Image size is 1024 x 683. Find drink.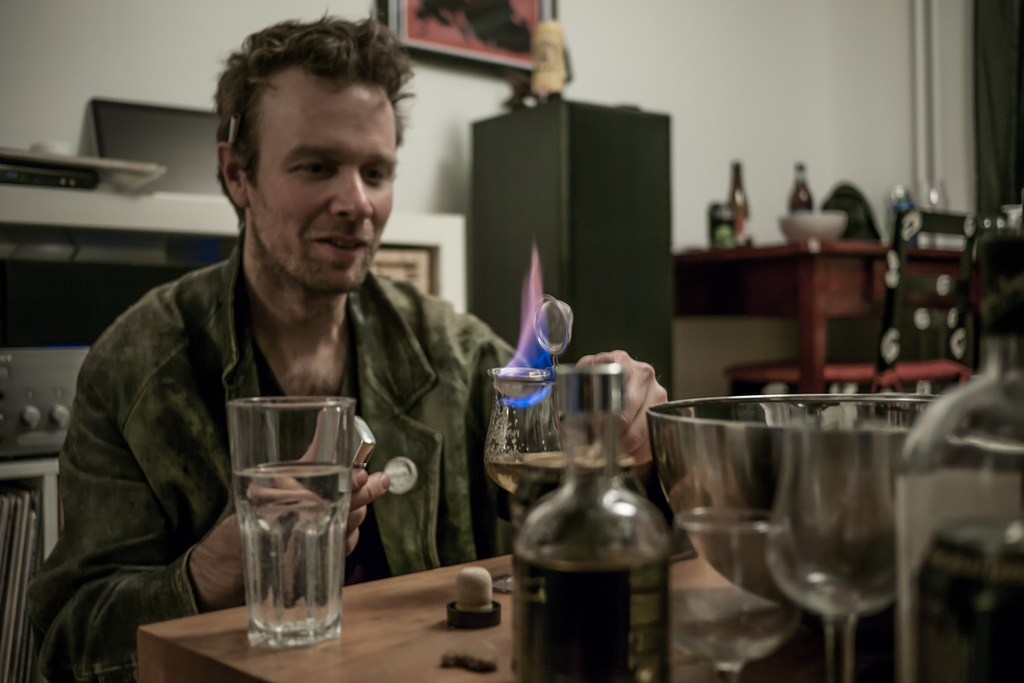
<region>232, 462, 366, 647</region>.
